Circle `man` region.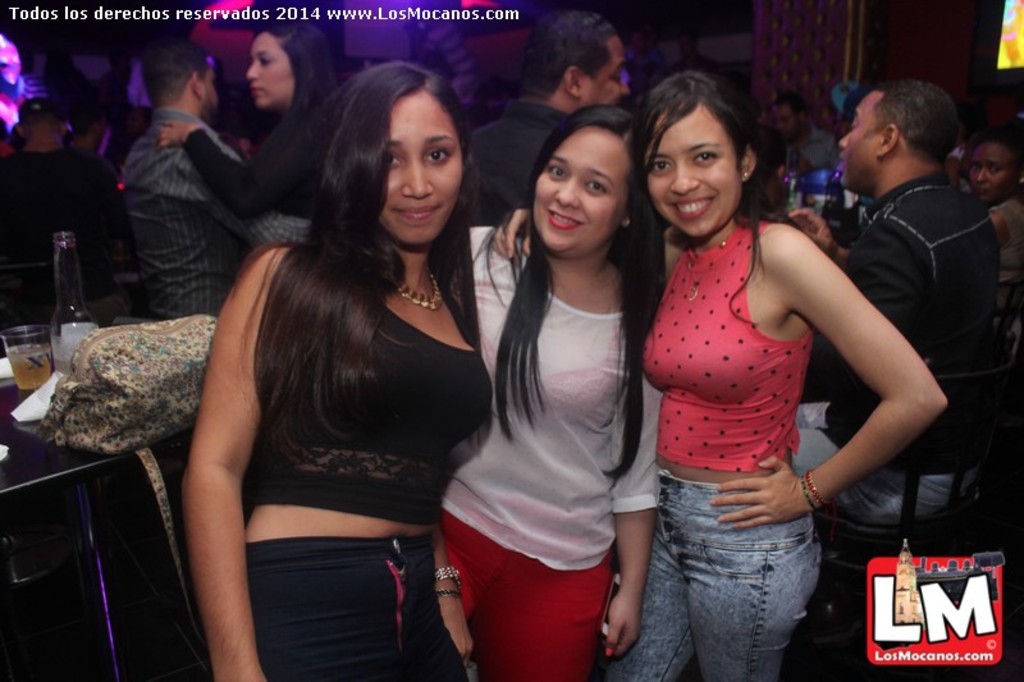
Region: {"left": 0, "top": 96, "right": 137, "bottom": 316}.
